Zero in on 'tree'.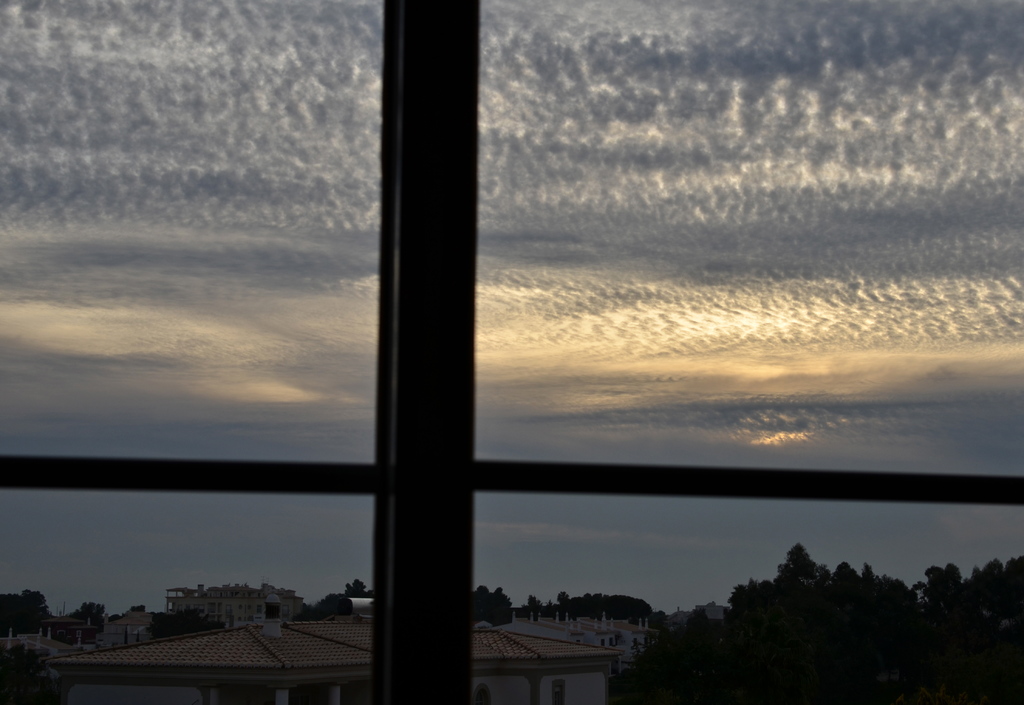
Zeroed in: {"left": 314, "top": 578, "right": 374, "bottom": 619}.
